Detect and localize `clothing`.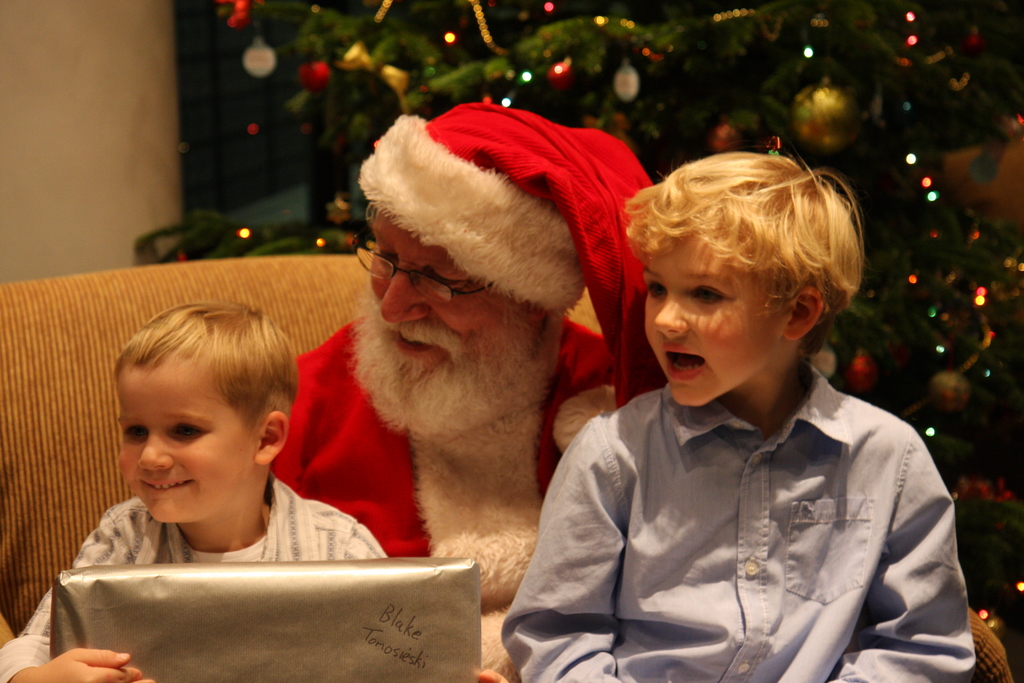
Localized at left=0, top=507, right=383, bottom=682.
